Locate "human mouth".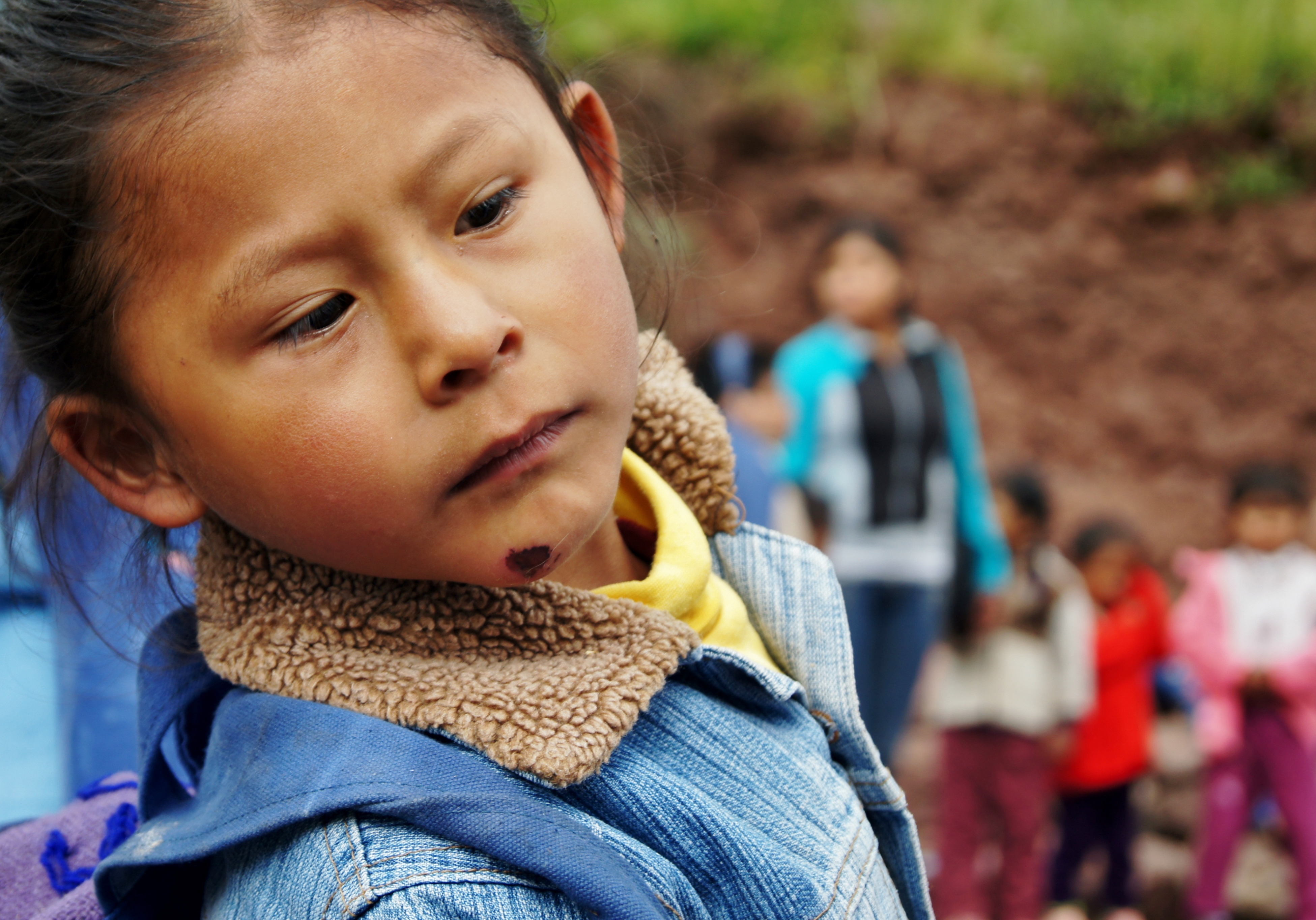
Bounding box: x1=147 y1=141 x2=197 y2=174.
